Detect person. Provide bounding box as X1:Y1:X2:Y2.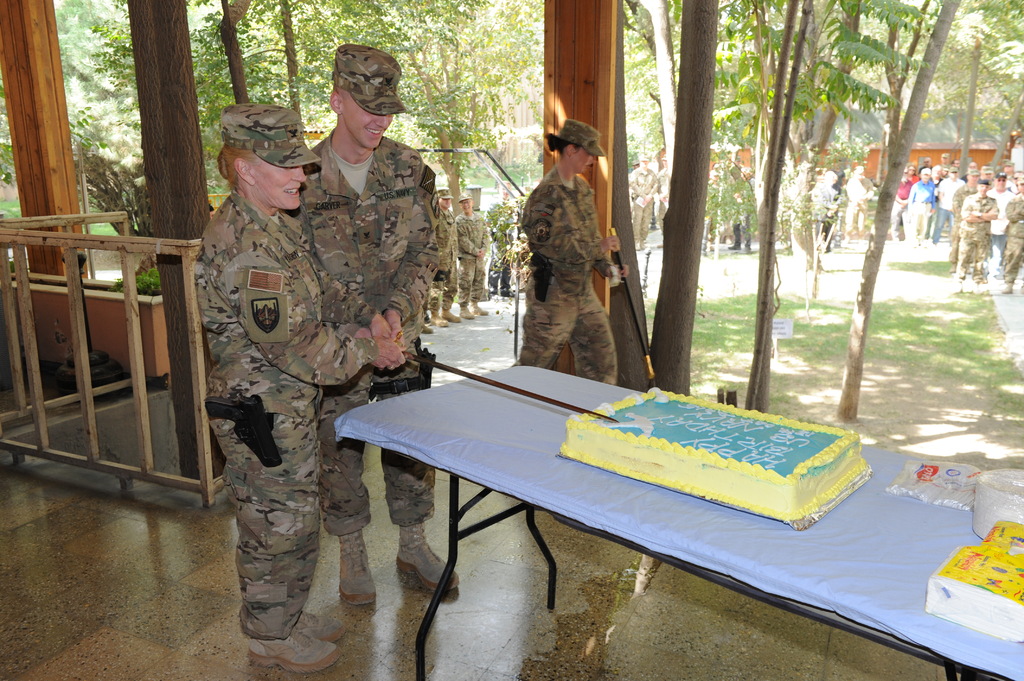
907:162:934:242.
